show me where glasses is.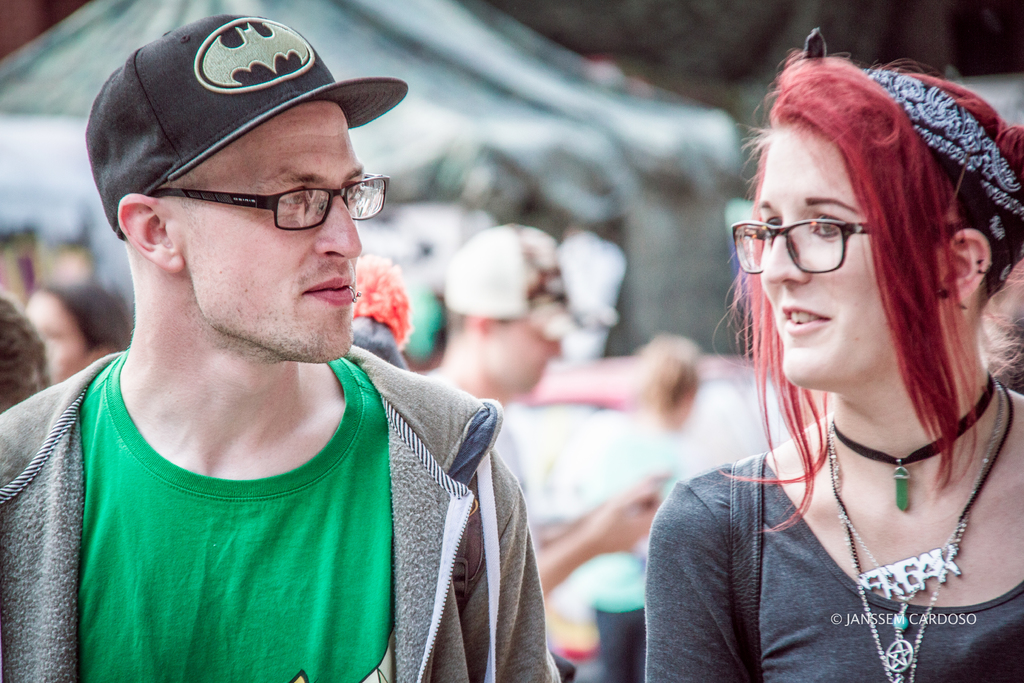
glasses is at [142,170,394,235].
